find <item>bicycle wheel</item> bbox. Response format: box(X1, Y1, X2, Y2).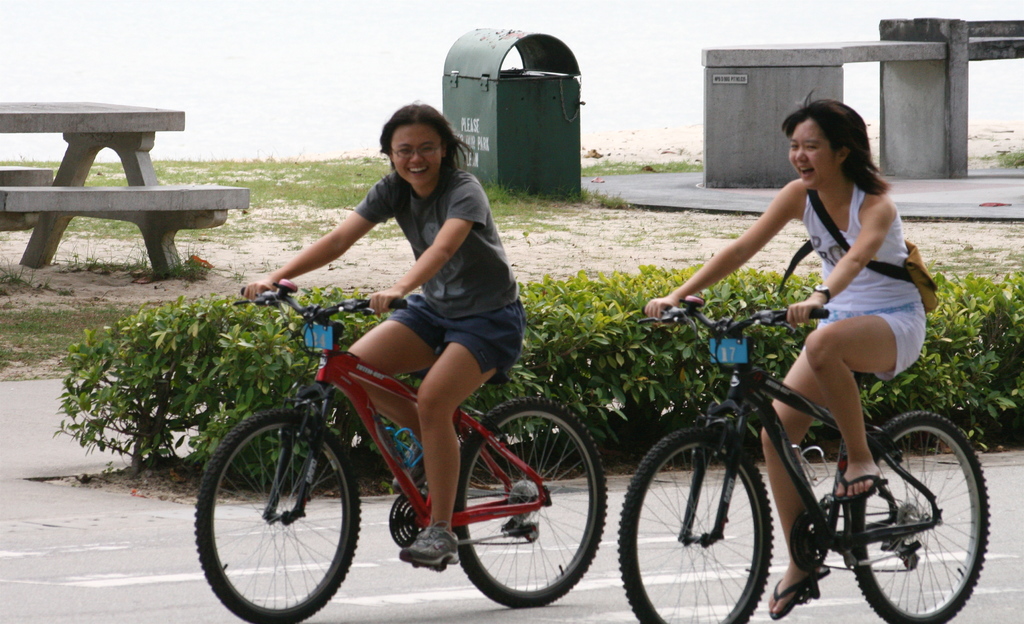
box(616, 426, 773, 623).
